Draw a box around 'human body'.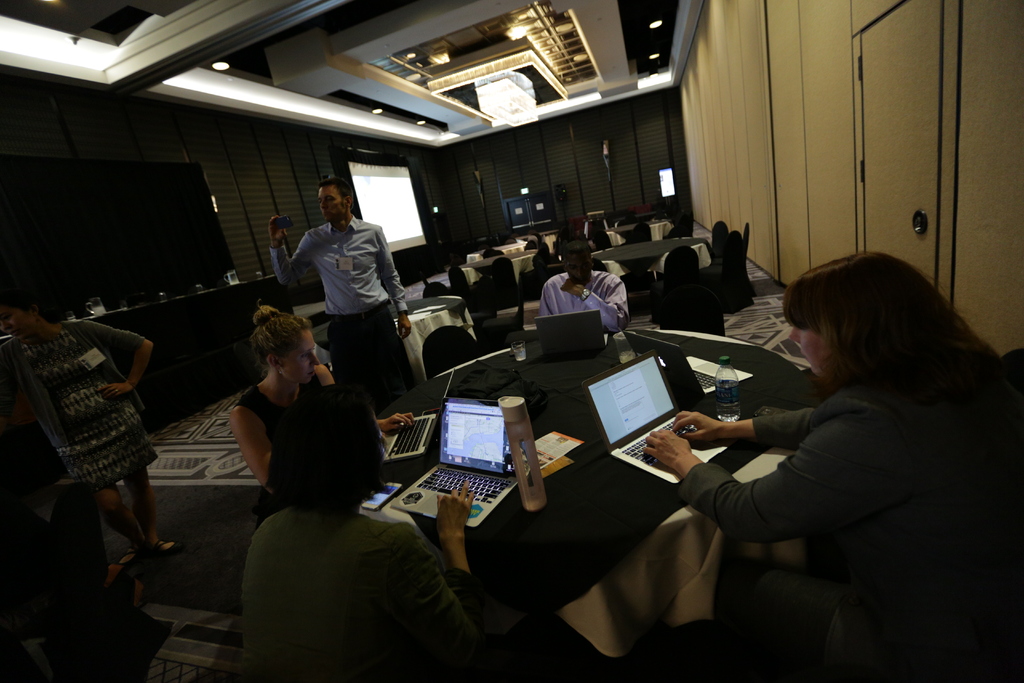
left=265, top=185, right=410, bottom=389.
